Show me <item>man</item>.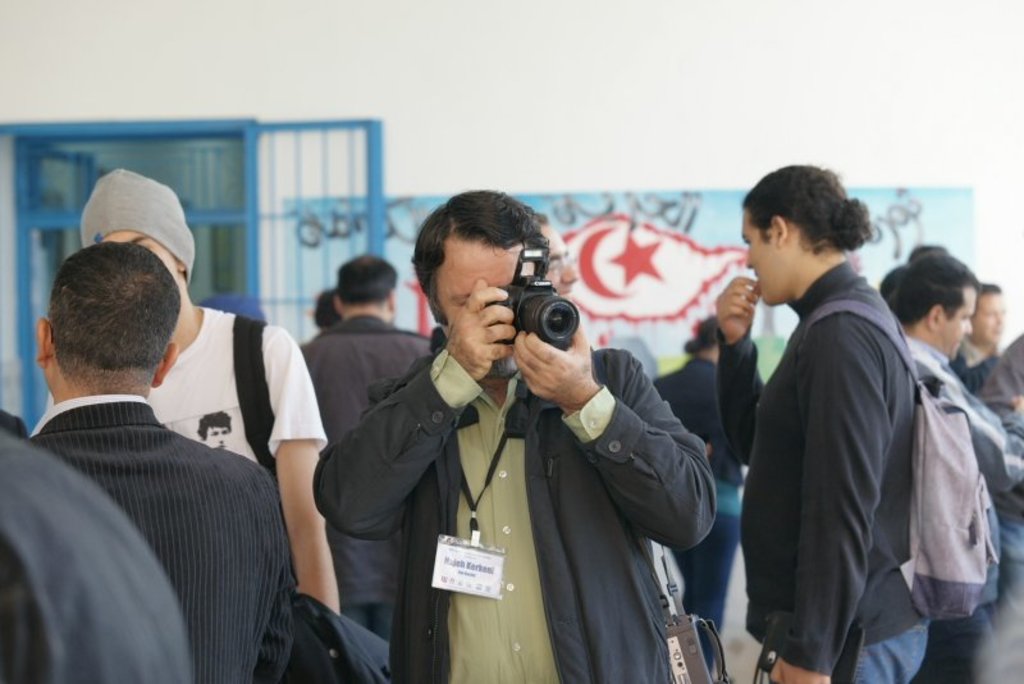
<item>man</item> is here: [13, 241, 293, 676].
